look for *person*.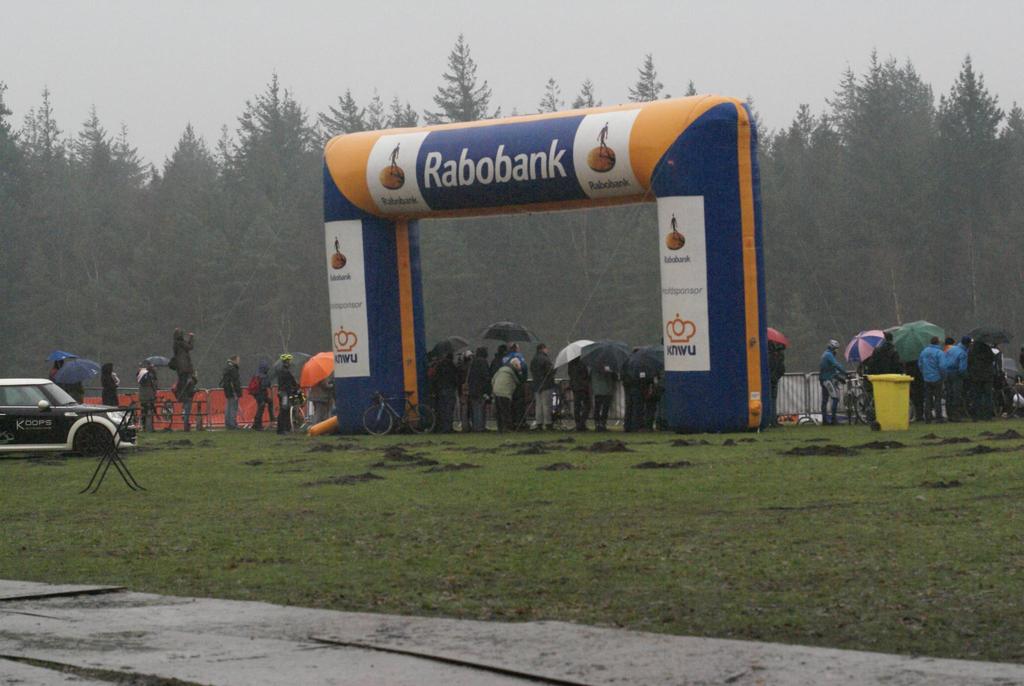
Found: Rect(769, 341, 785, 420).
